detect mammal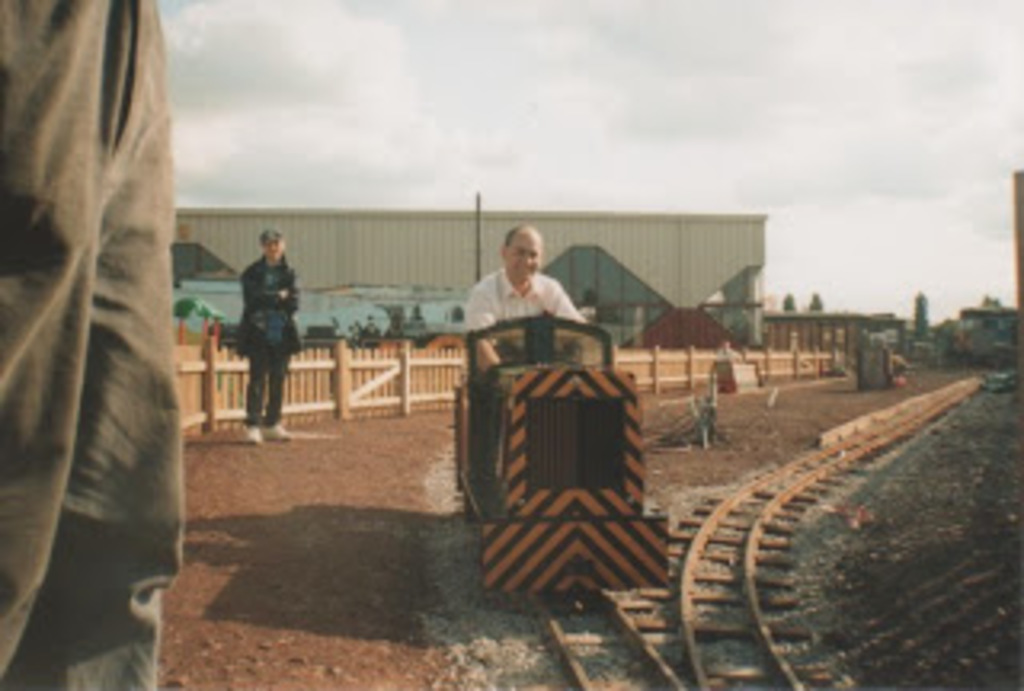
box(0, 0, 179, 688)
